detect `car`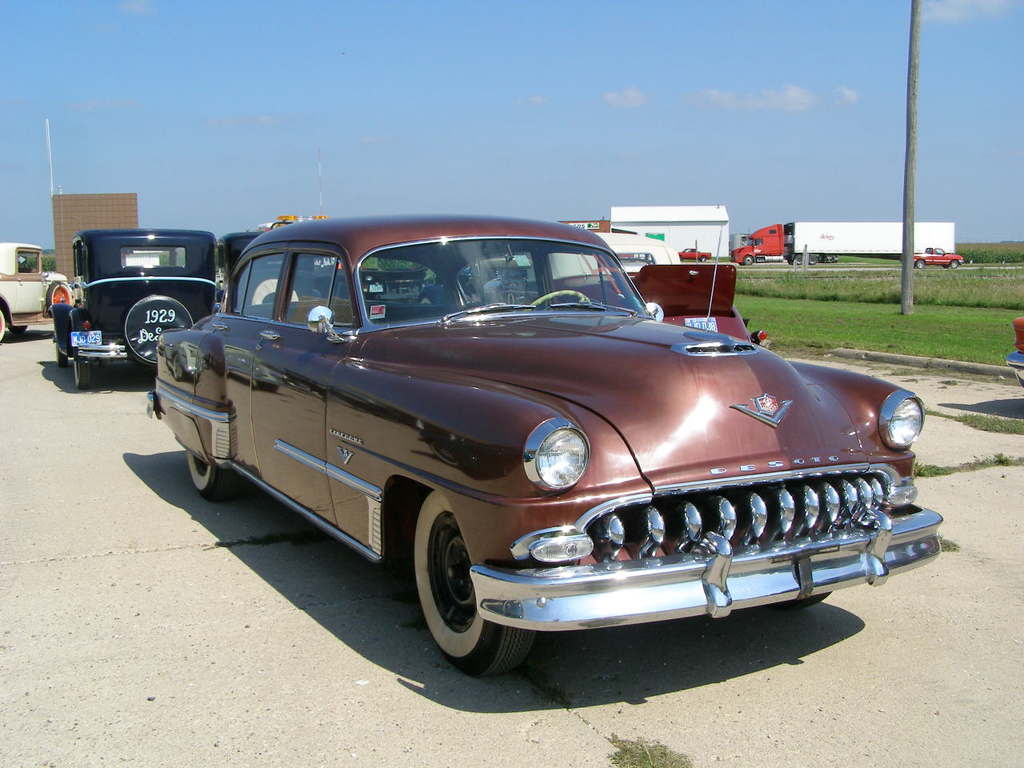
<box>672,246,716,262</box>
